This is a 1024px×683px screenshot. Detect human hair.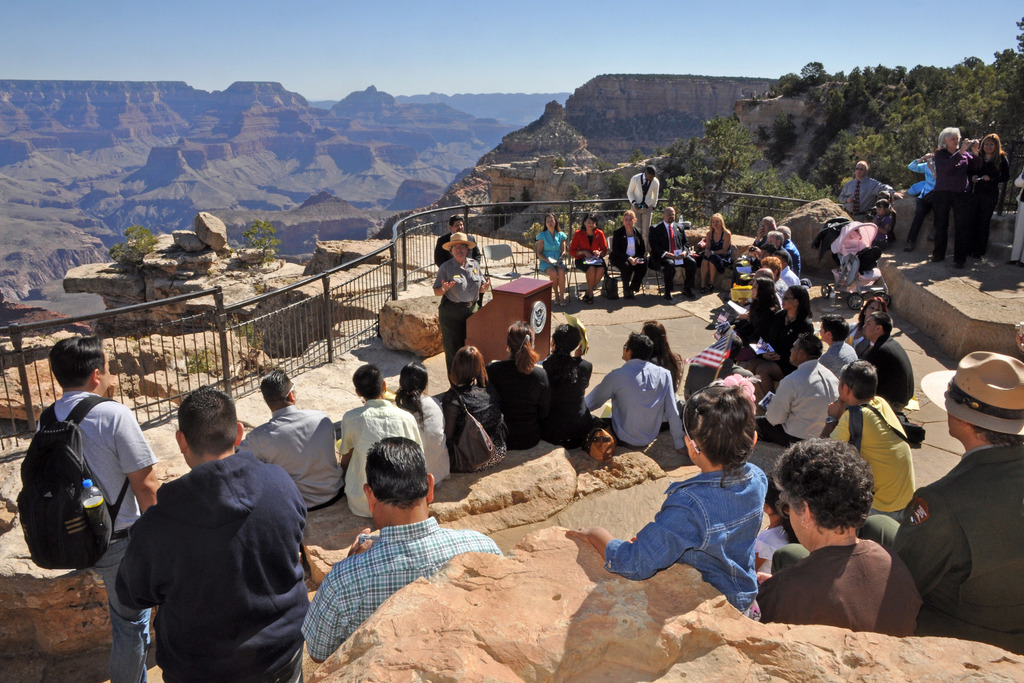
BBox(708, 212, 725, 229).
